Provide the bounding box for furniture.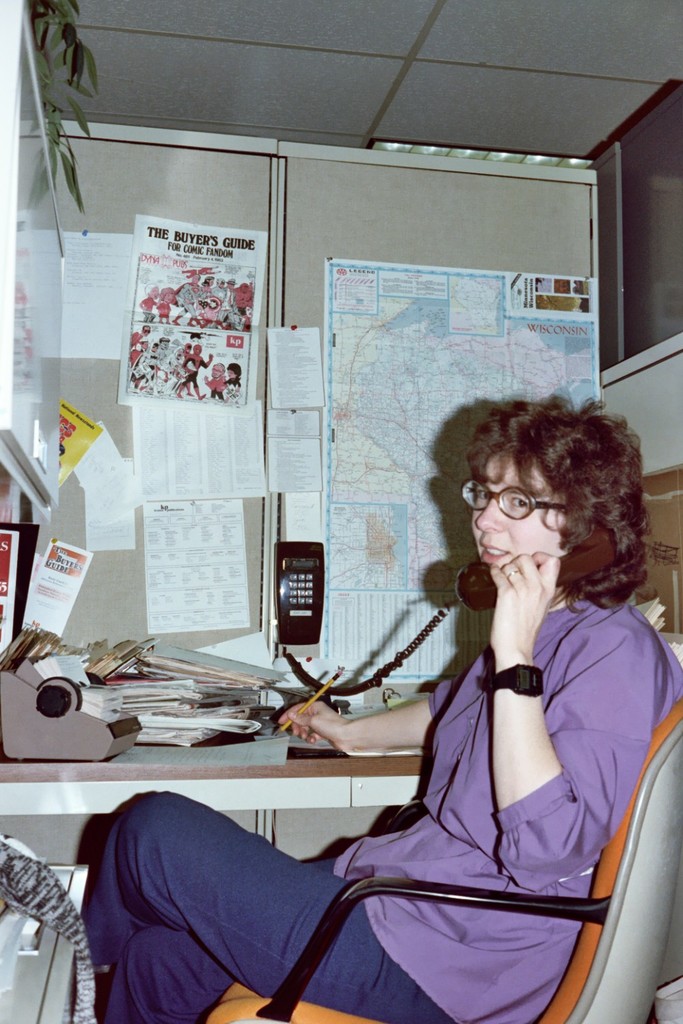
(x1=0, y1=754, x2=423, y2=806).
